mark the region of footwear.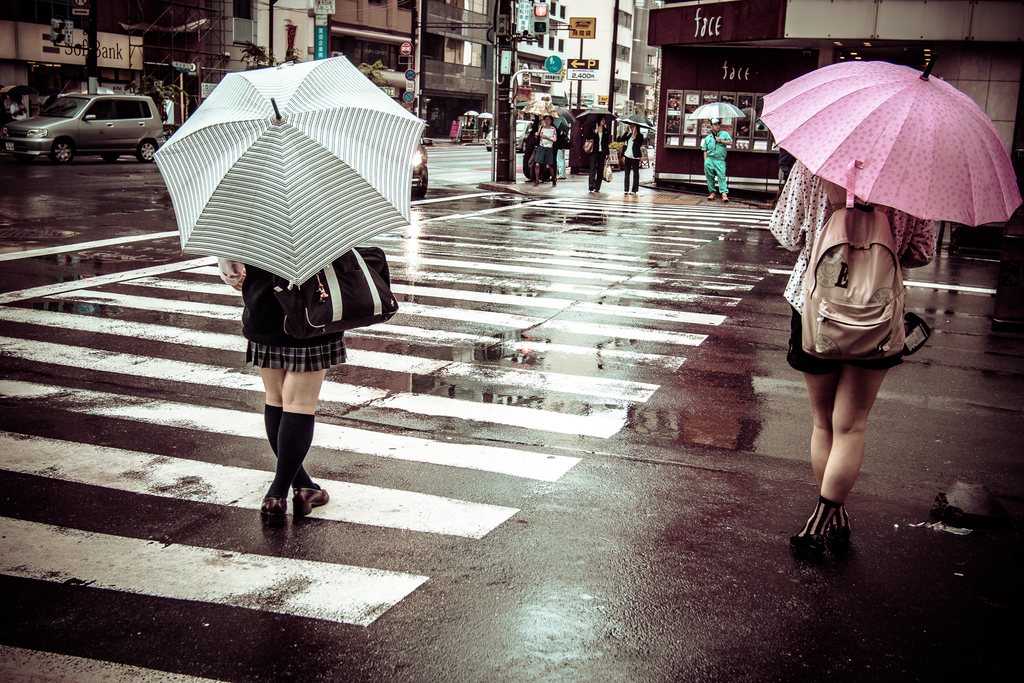
Region: pyautogui.locateOnScreen(824, 518, 840, 541).
